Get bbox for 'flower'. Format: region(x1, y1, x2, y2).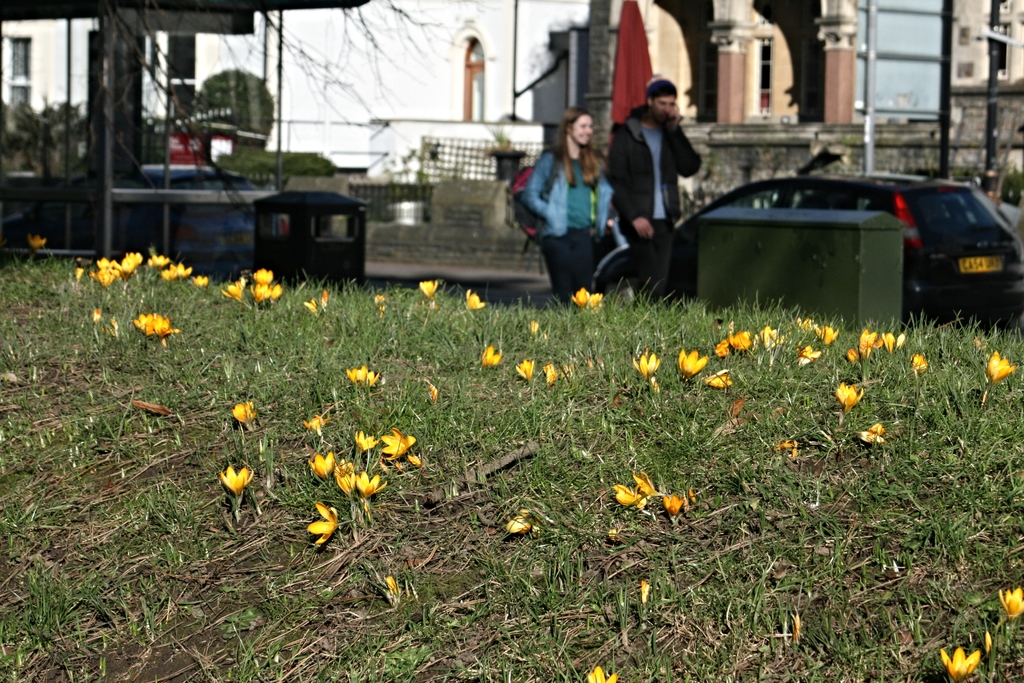
region(529, 320, 537, 334).
